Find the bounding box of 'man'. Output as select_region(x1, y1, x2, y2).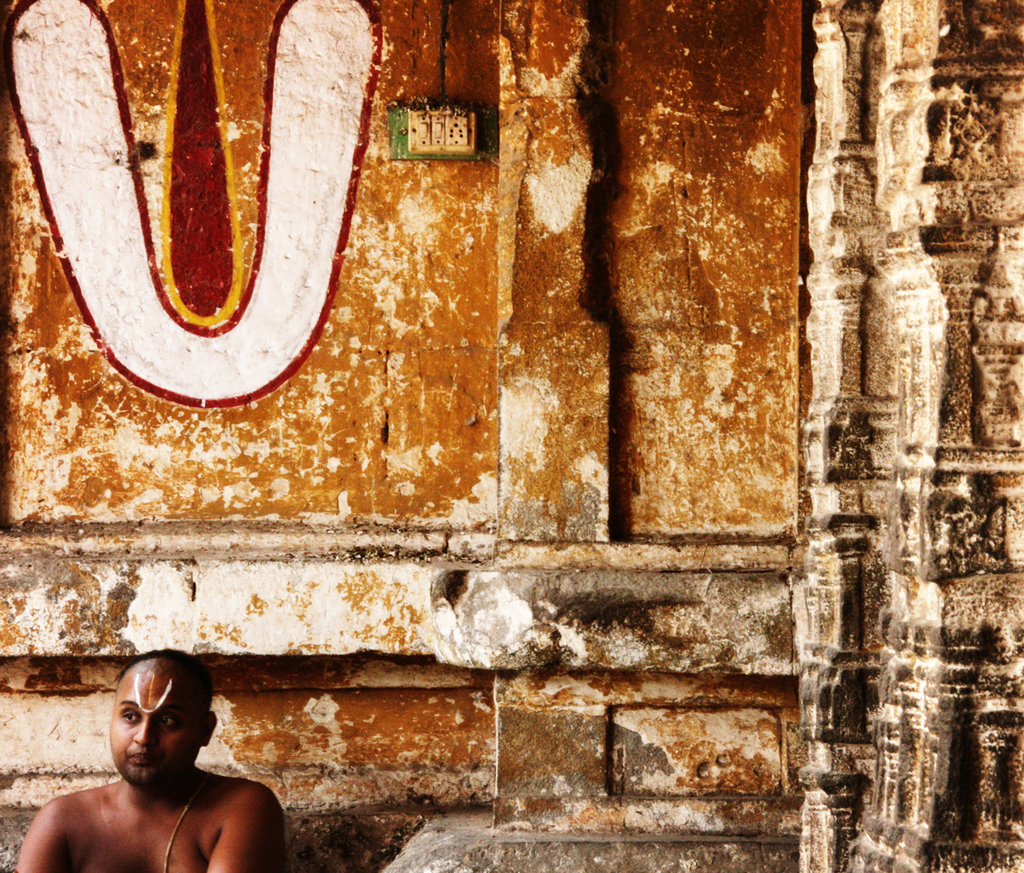
select_region(19, 671, 287, 872).
